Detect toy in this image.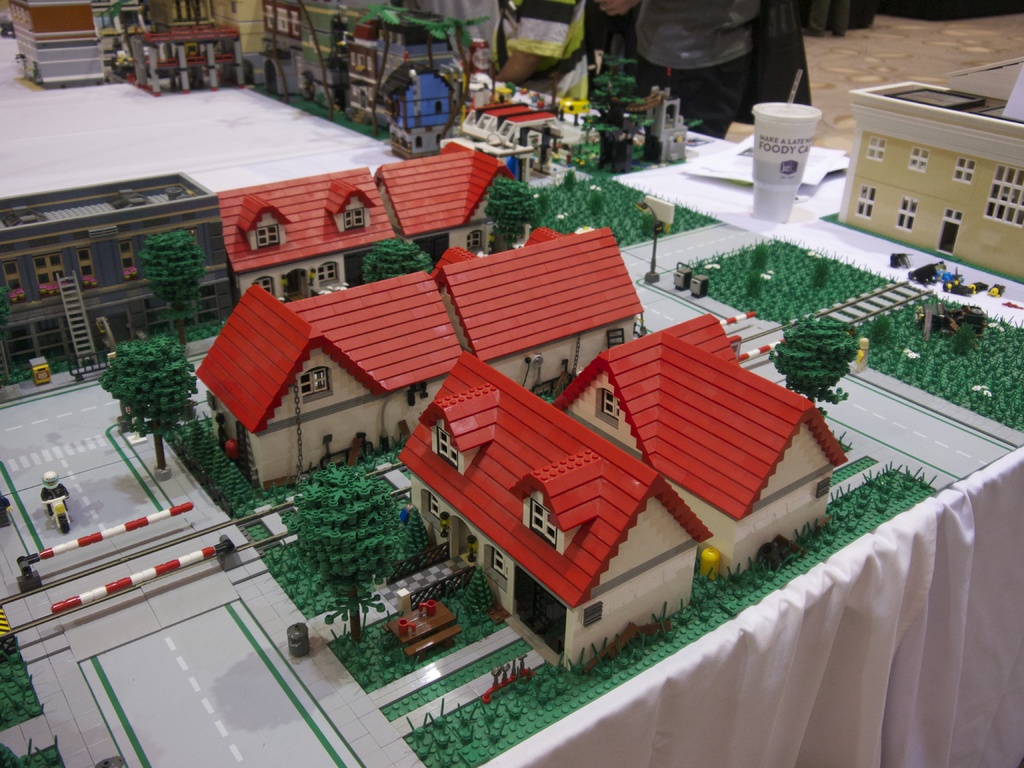
Detection: [x1=99, y1=327, x2=202, y2=495].
